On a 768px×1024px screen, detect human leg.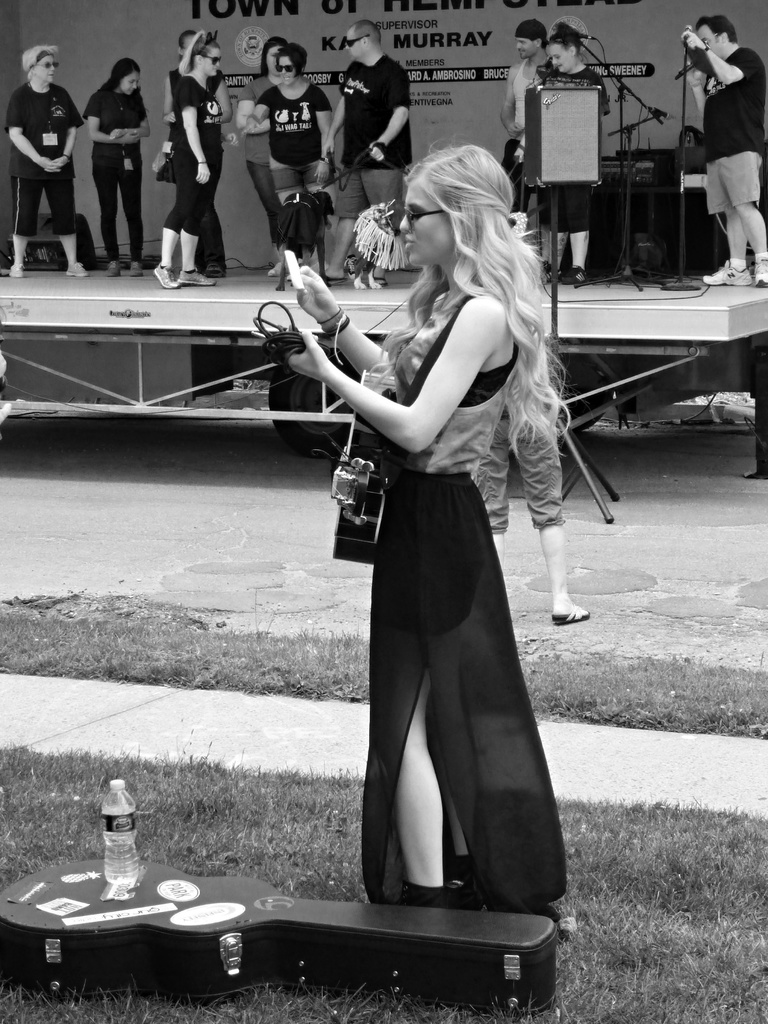
10 180 49 272.
